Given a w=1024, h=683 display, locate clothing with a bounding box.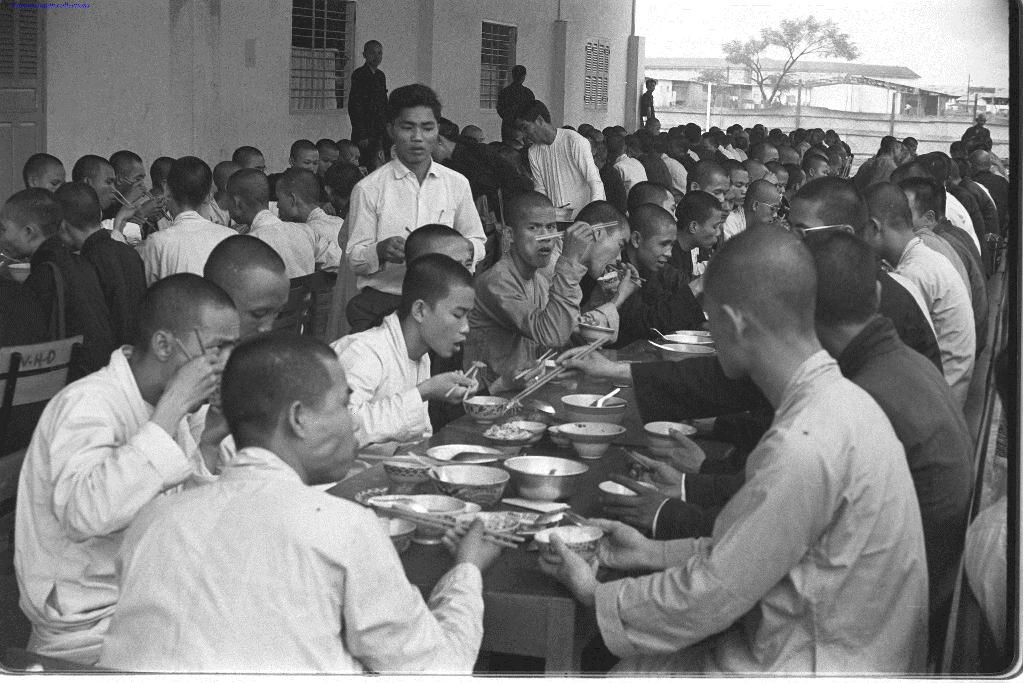
Located: 538/121/599/211.
